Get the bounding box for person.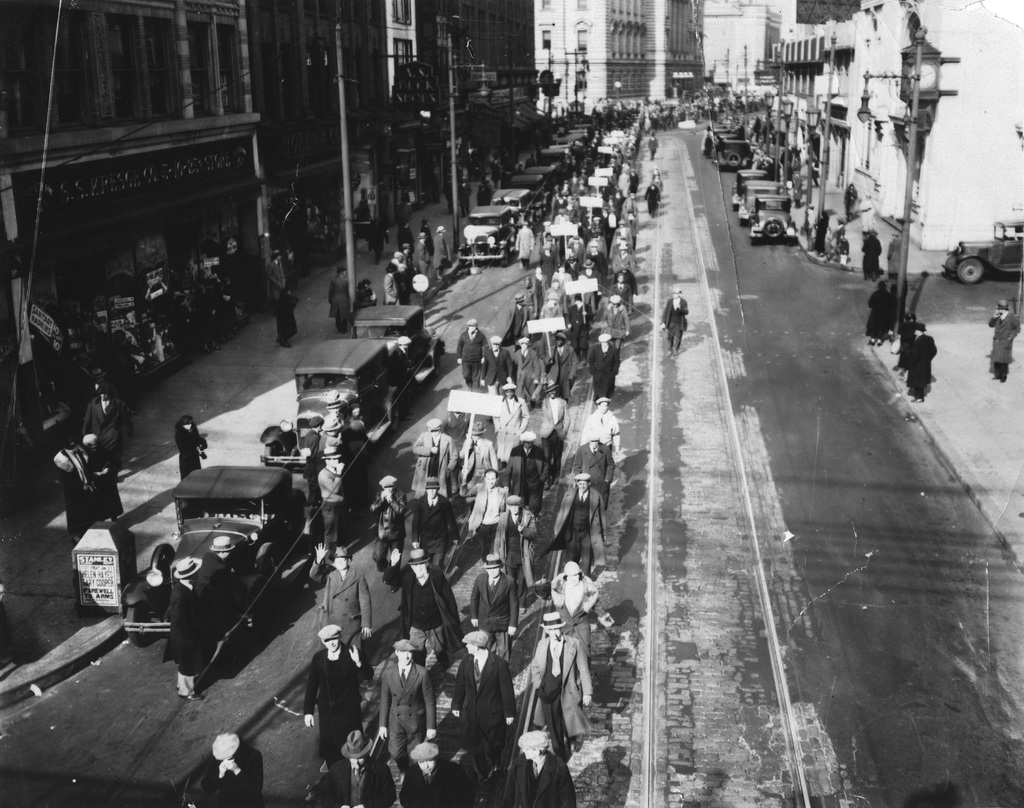
pyautogui.locateOnScreen(159, 554, 213, 702).
